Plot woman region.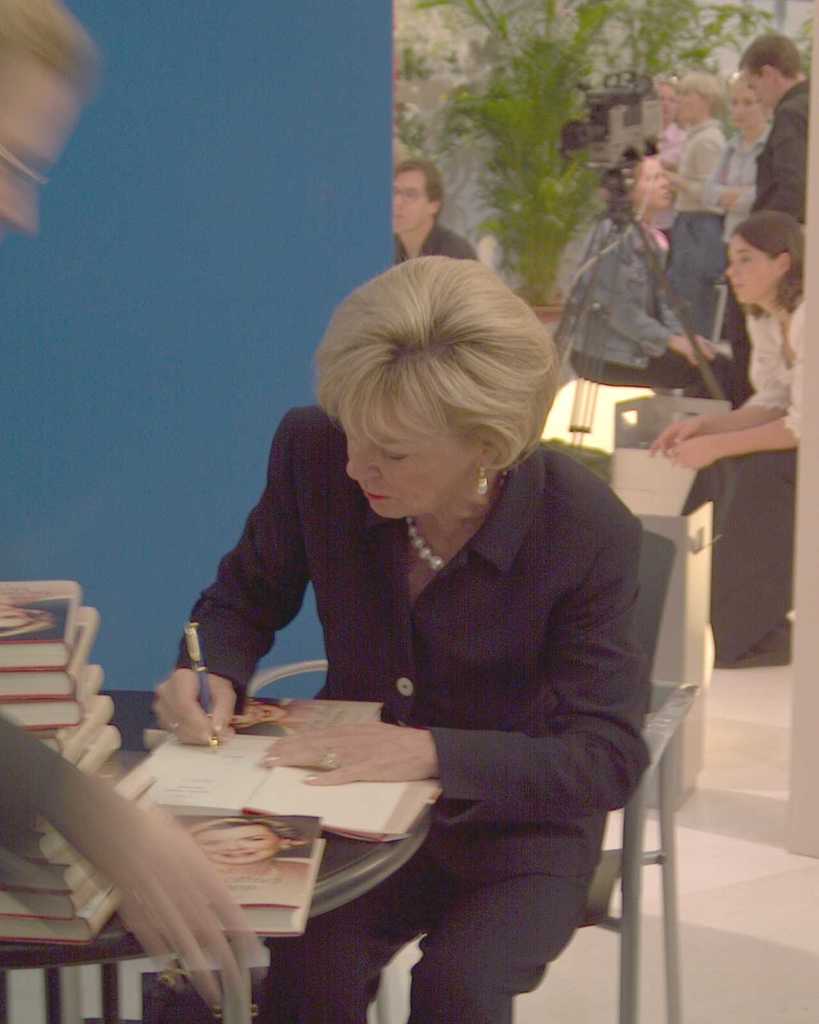
Plotted at bbox=[570, 155, 731, 401].
